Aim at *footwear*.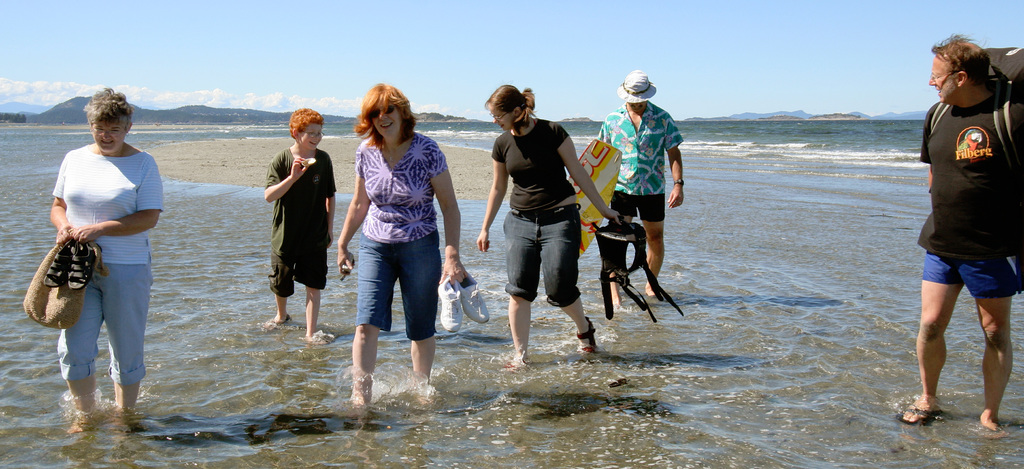
Aimed at x1=463, y1=276, x2=492, y2=323.
